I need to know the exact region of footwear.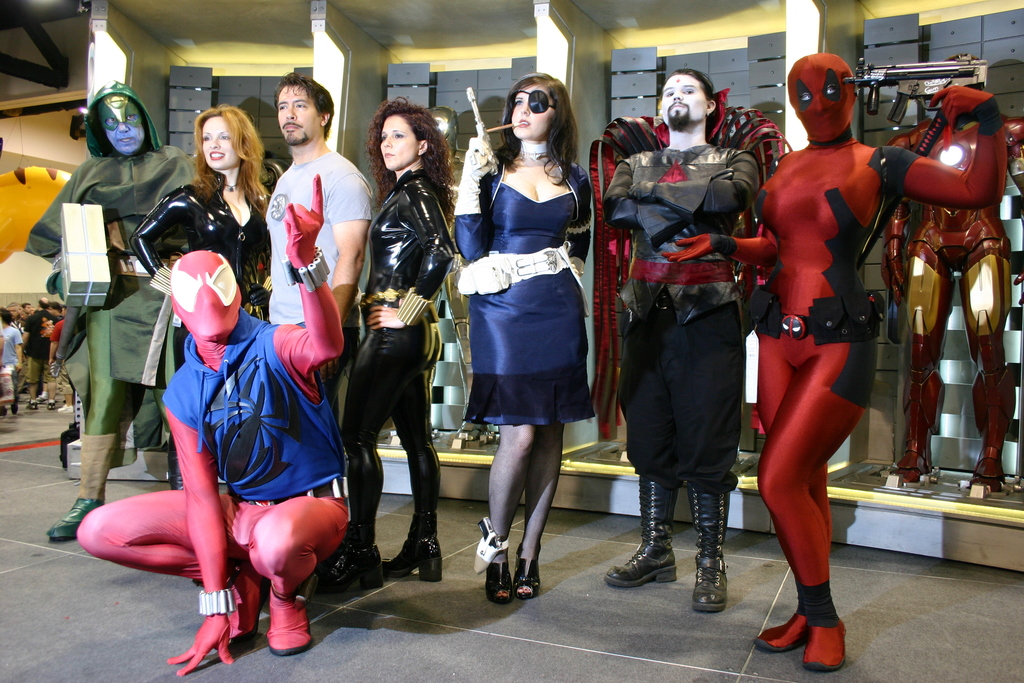
Region: 322,524,389,589.
